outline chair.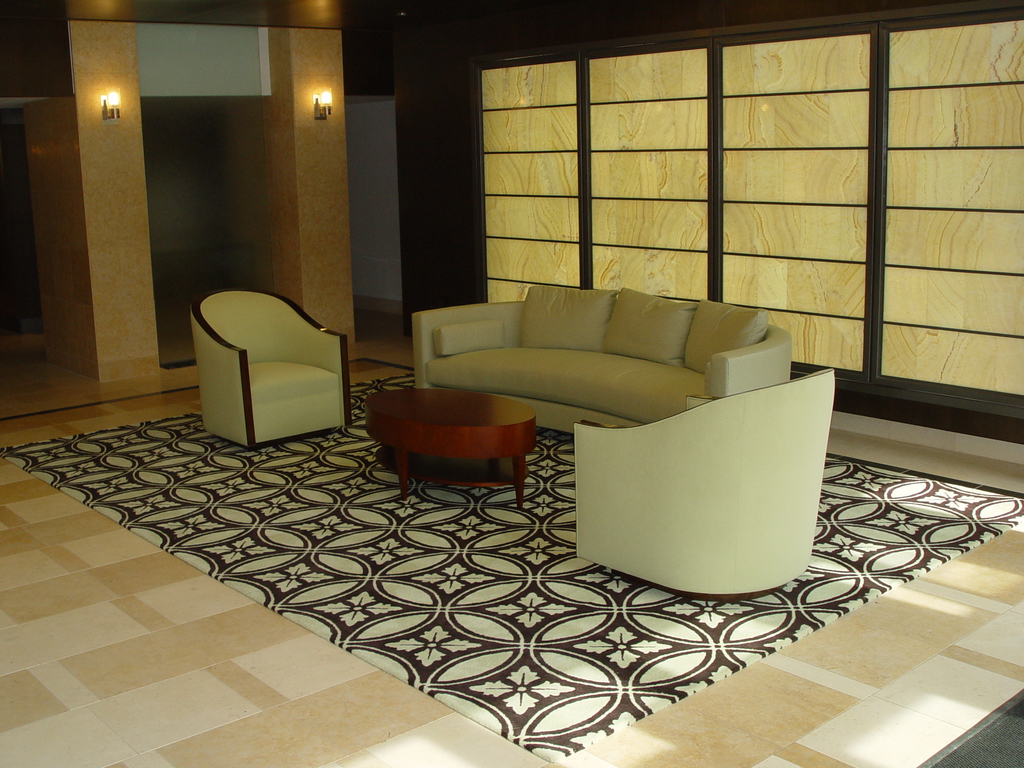
Outline: 177,275,356,456.
